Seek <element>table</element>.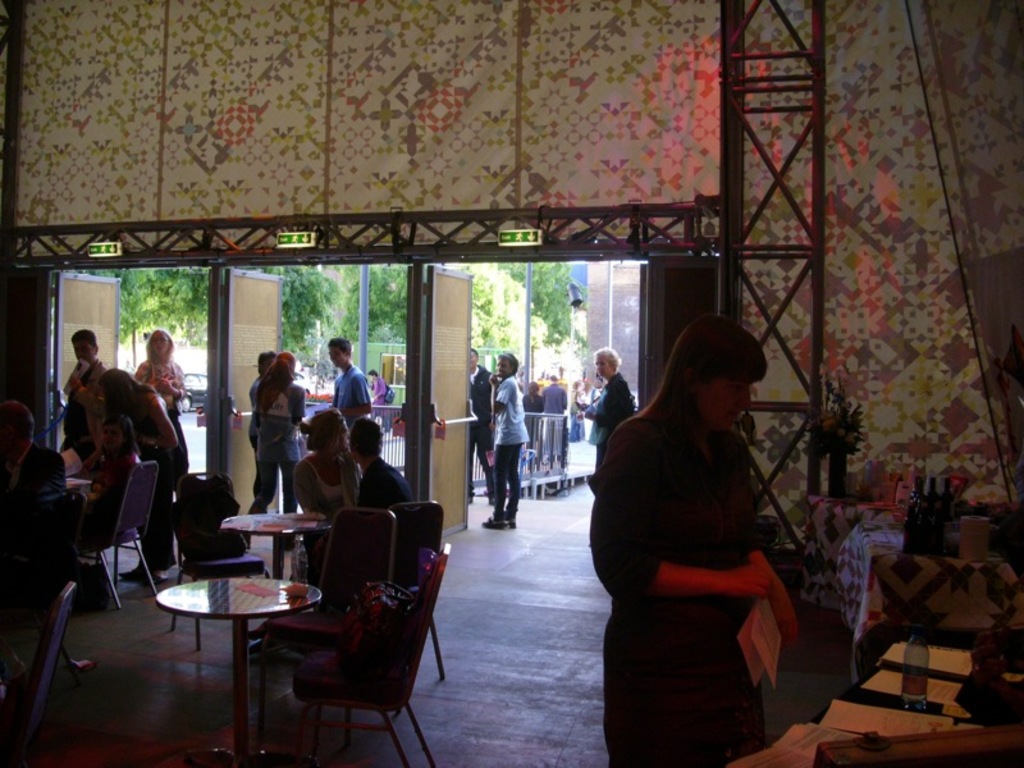
box=[151, 572, 325, 767].
